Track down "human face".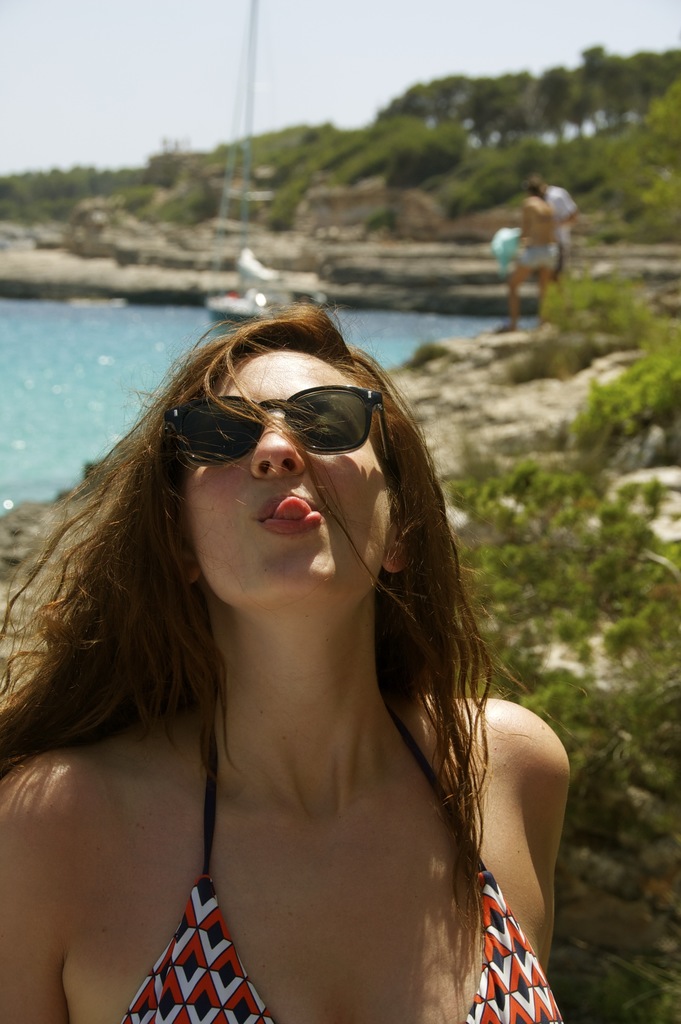
Tracked to x1=183, y1=351, x2=391, y2=600.
